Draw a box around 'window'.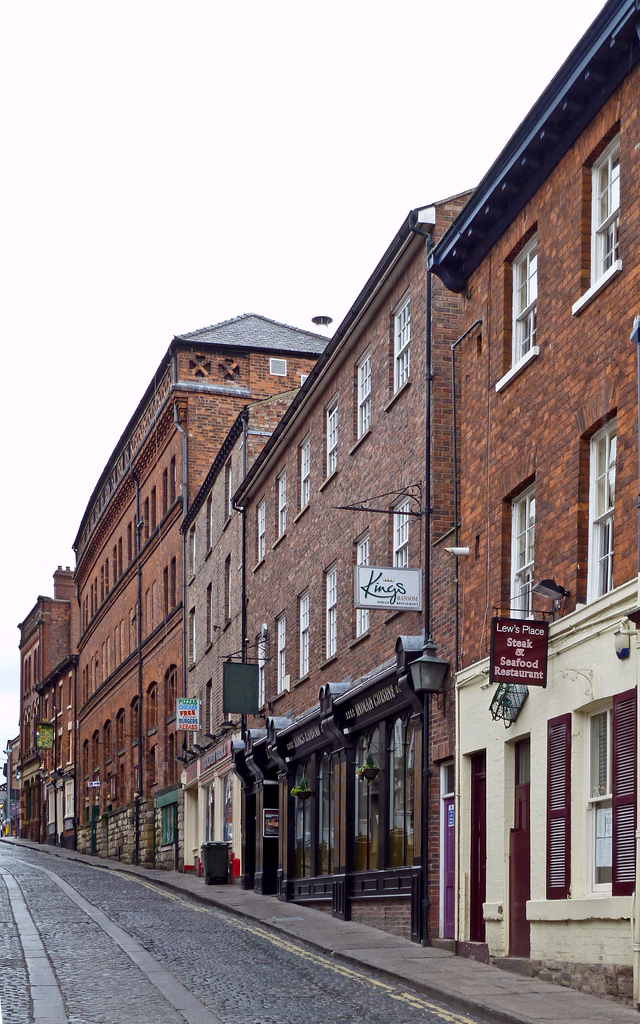
350/738/379/874.
